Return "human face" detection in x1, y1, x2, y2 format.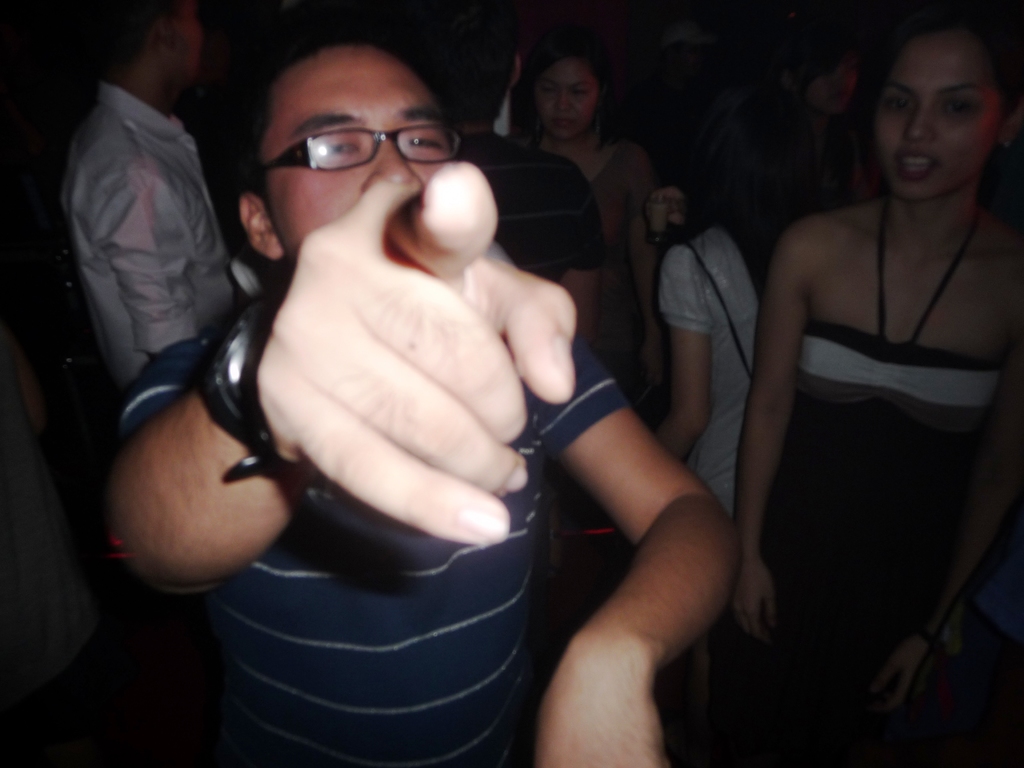
534, 63, 604, 138.
